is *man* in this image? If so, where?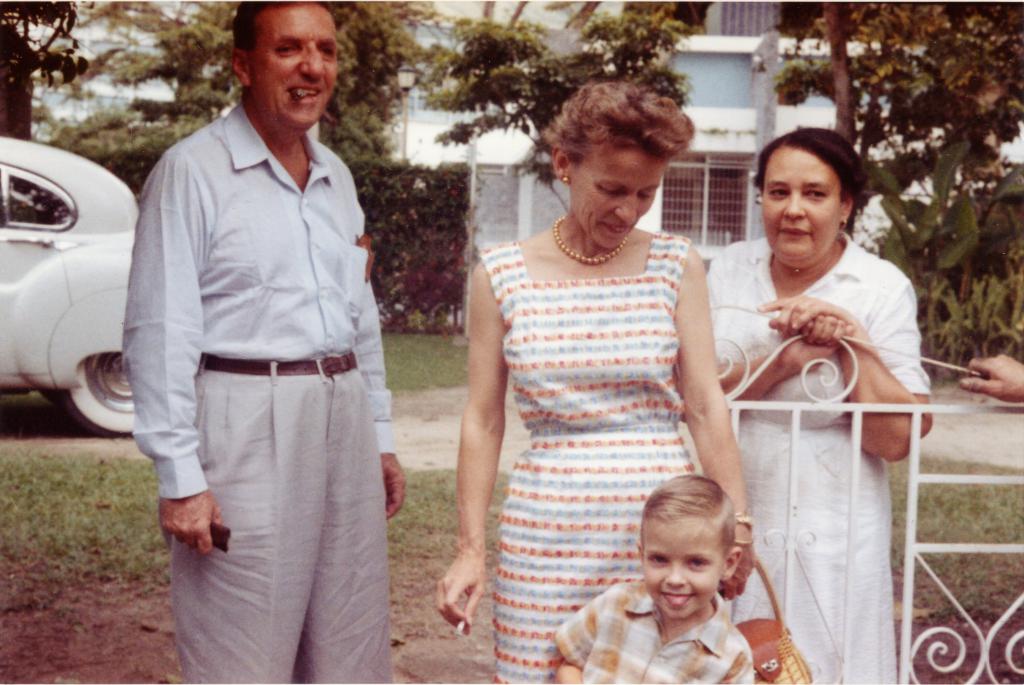
Yes, at [left=120, top=0, right=403, bottom=673].
